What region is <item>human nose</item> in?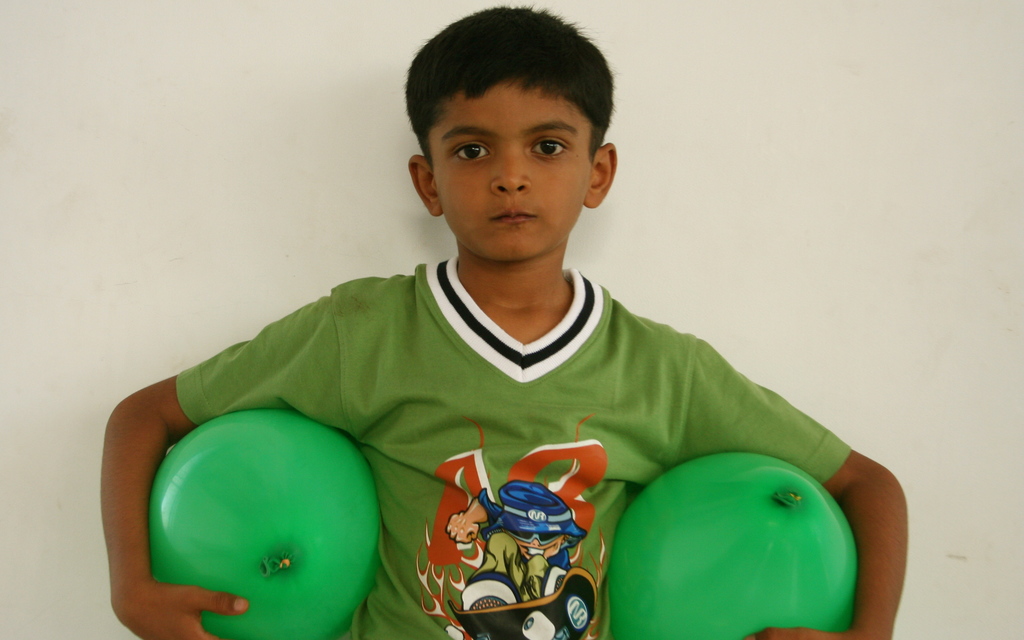
x1=489 y1=147 x2=536 y2=191.
